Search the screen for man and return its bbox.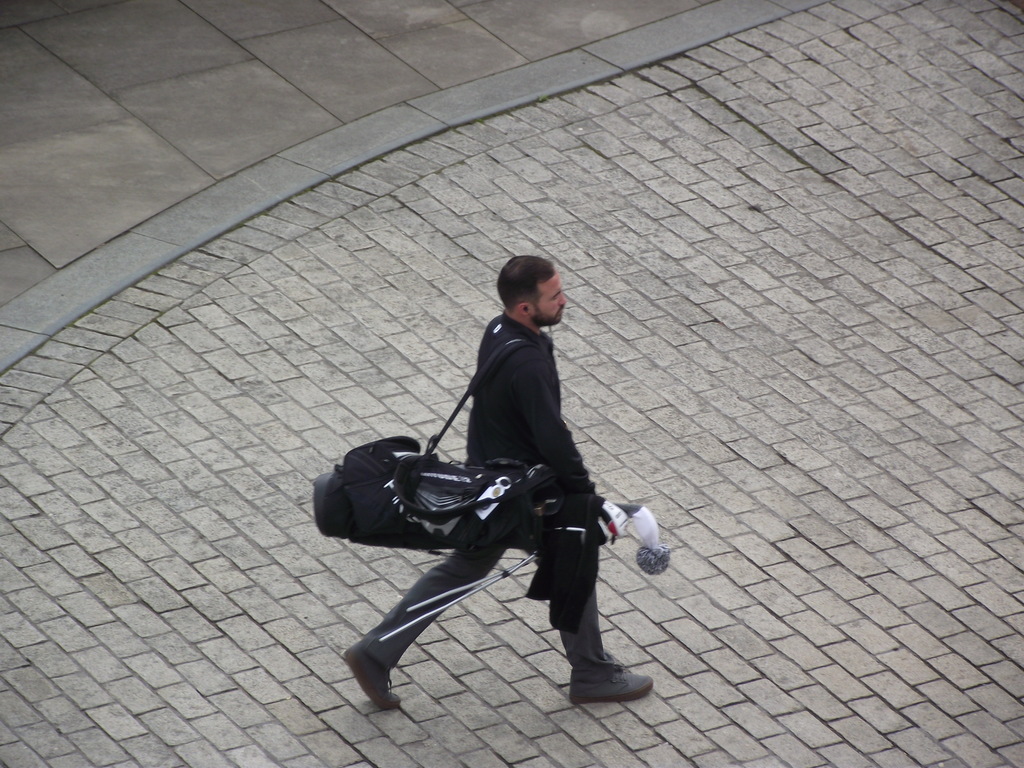
Found: <region>332, 254, 653, 724</region>.
